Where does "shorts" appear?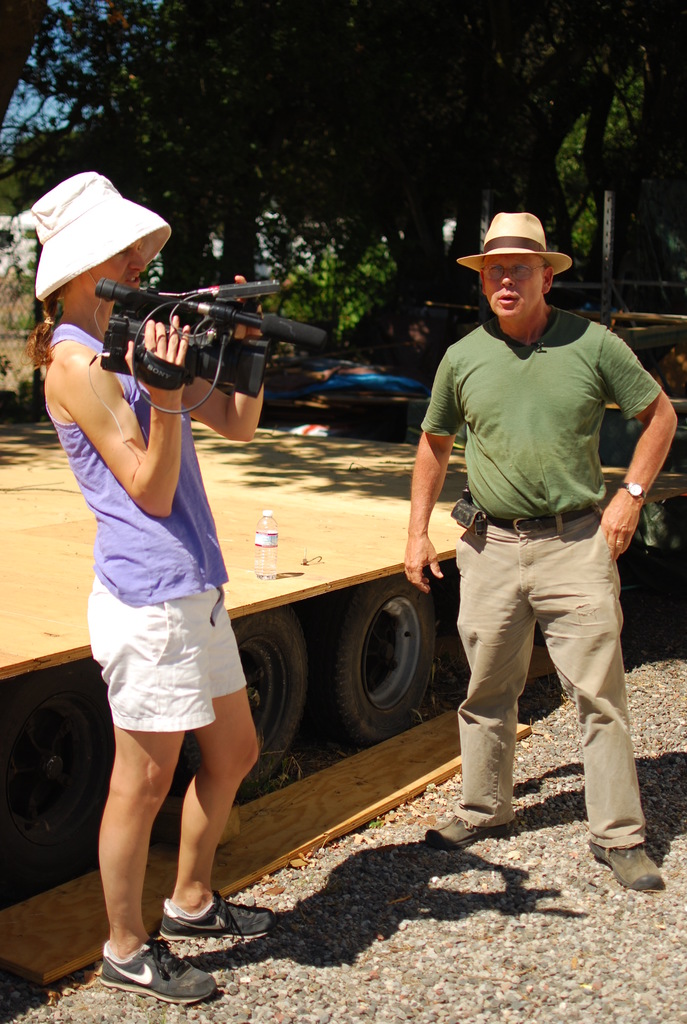
Appears at rect(89, 607, 251, 730).
